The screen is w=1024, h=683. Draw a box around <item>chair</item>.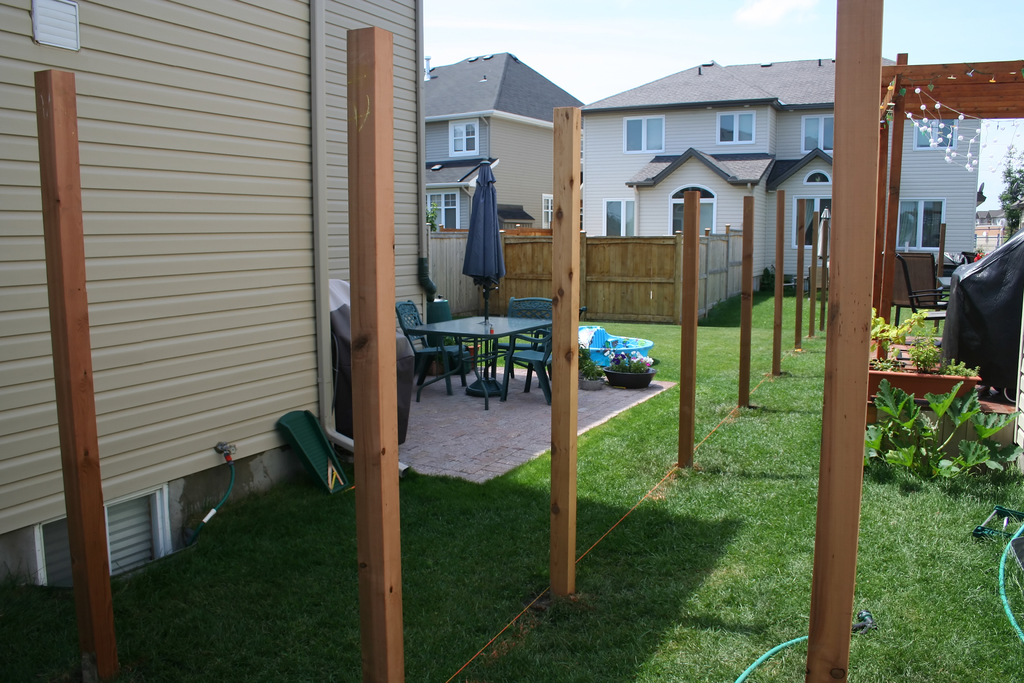
x1=900, y1=251, x2=948, y2=333.
